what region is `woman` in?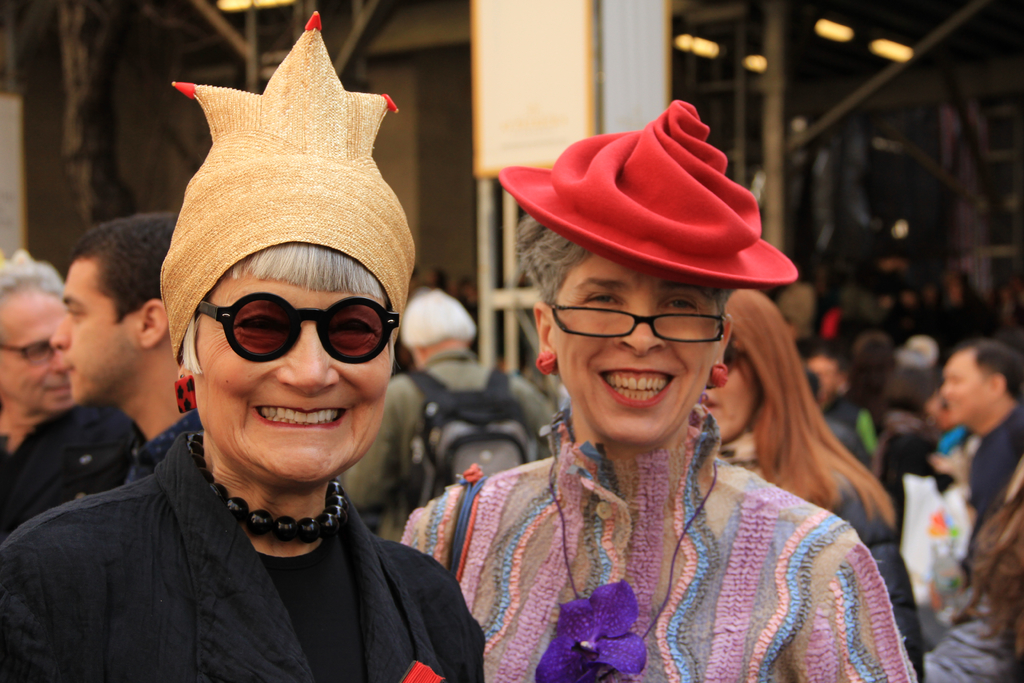
Rect(703, 290, 938, 682).
